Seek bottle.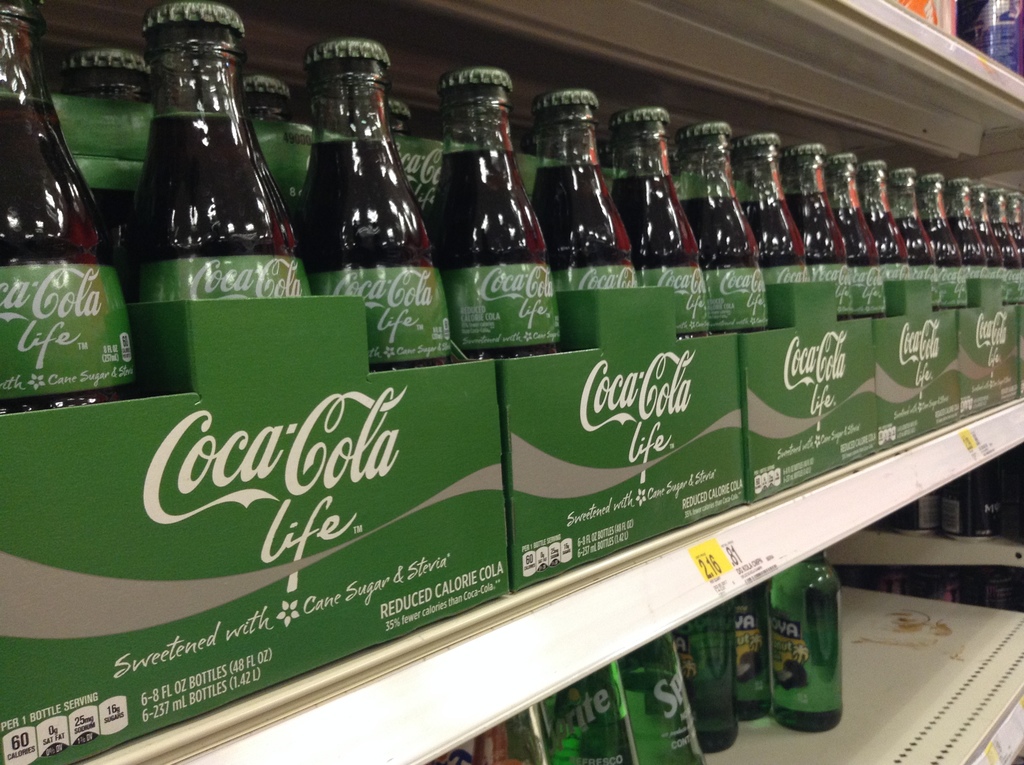
<region>973, 182, 1004, 261</region>.
